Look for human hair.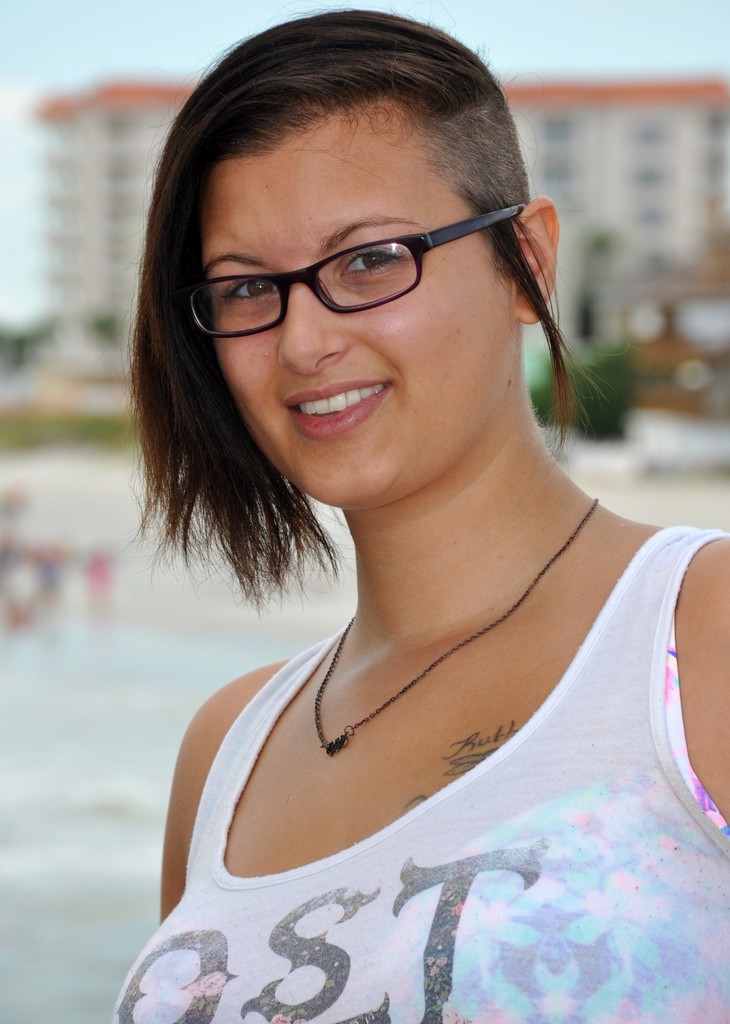
Found: l=118, t=0, r=598, b=624.
